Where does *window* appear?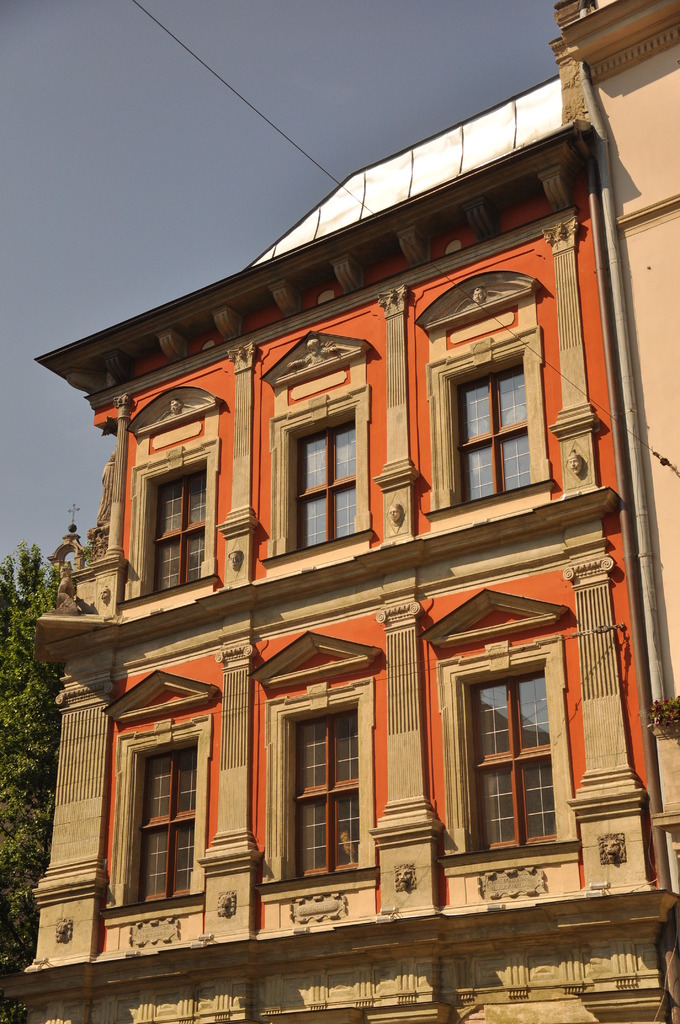
Appears at locate(285, 691, 370, 890).
